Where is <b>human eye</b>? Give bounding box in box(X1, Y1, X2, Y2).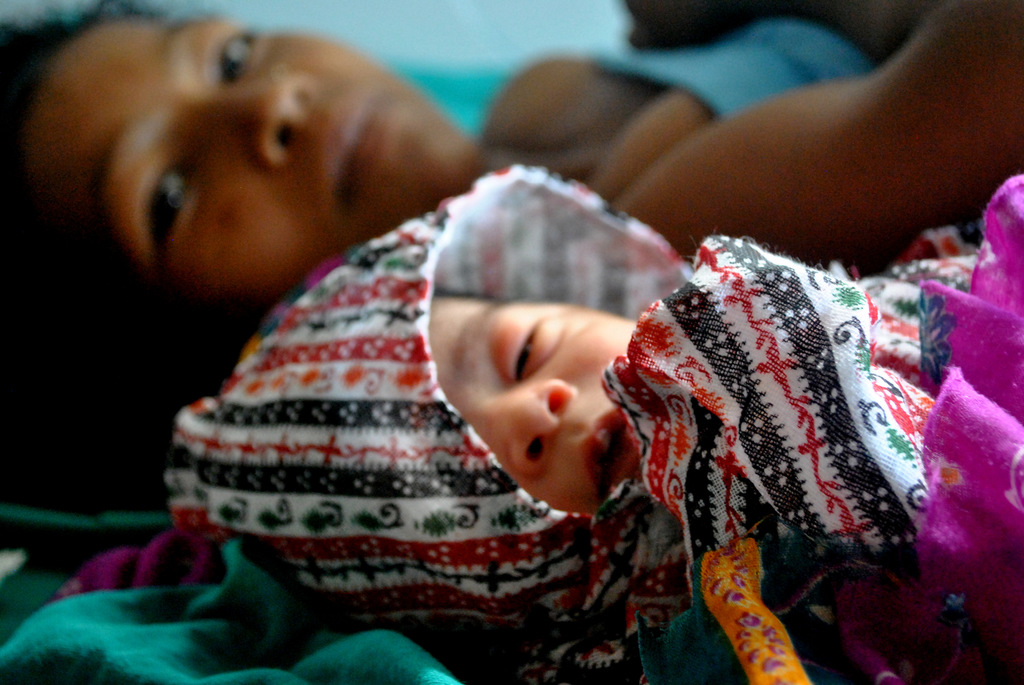
box(118, 142, 190, 269).
